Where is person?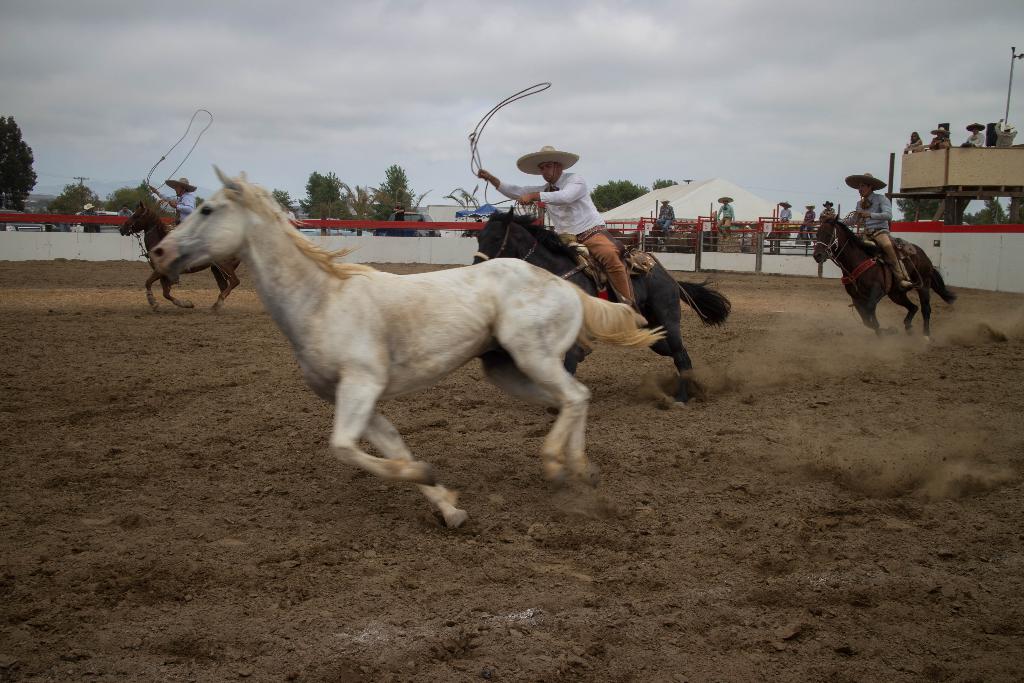
BBox(819, 197, 837, 224).
